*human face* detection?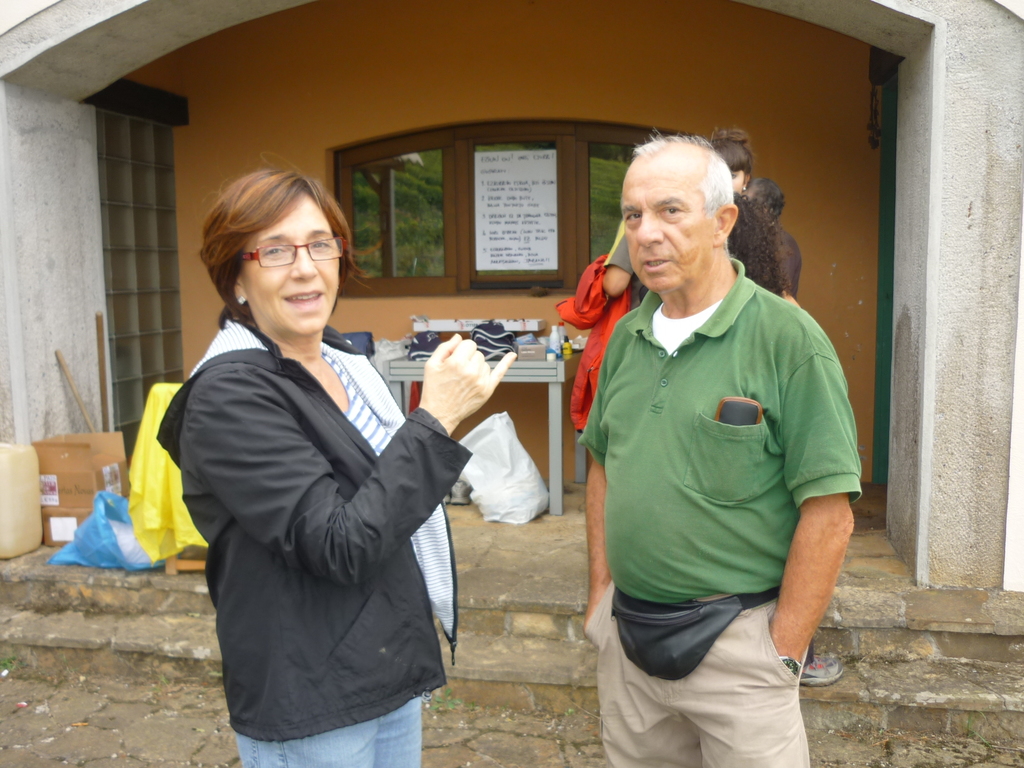
(left=730, top=166, right=749, bottom=195)
